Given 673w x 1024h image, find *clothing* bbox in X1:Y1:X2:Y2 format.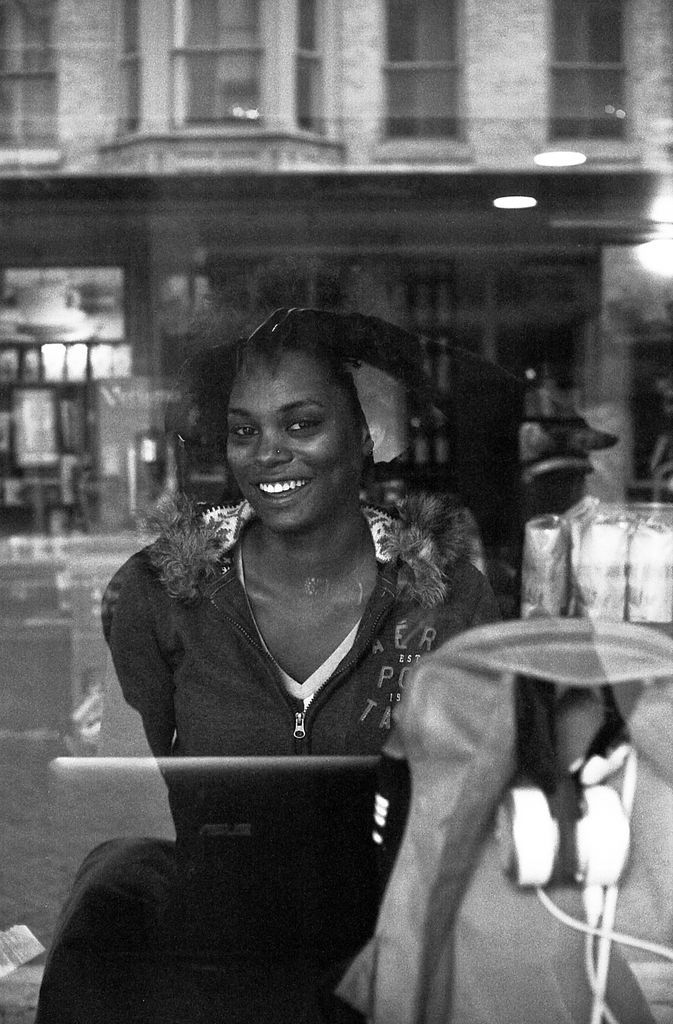
96:482:480:959.
